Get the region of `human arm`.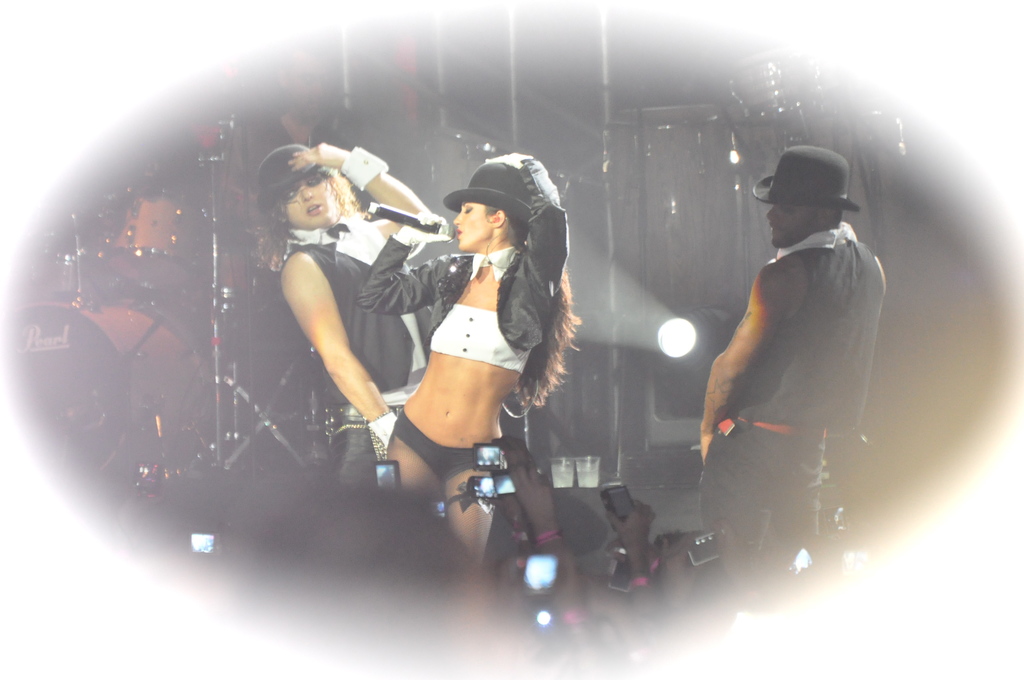
box=[491, 295, 564, 547].
